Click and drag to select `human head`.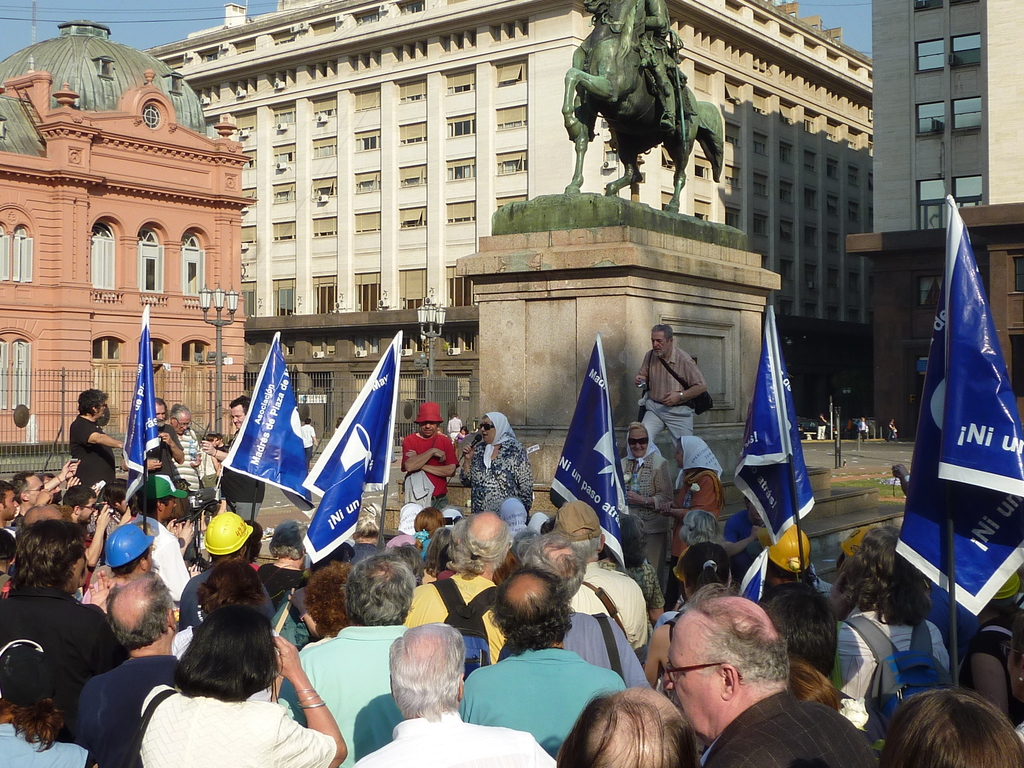
Selection: locate(168, 605, 283, 701).
